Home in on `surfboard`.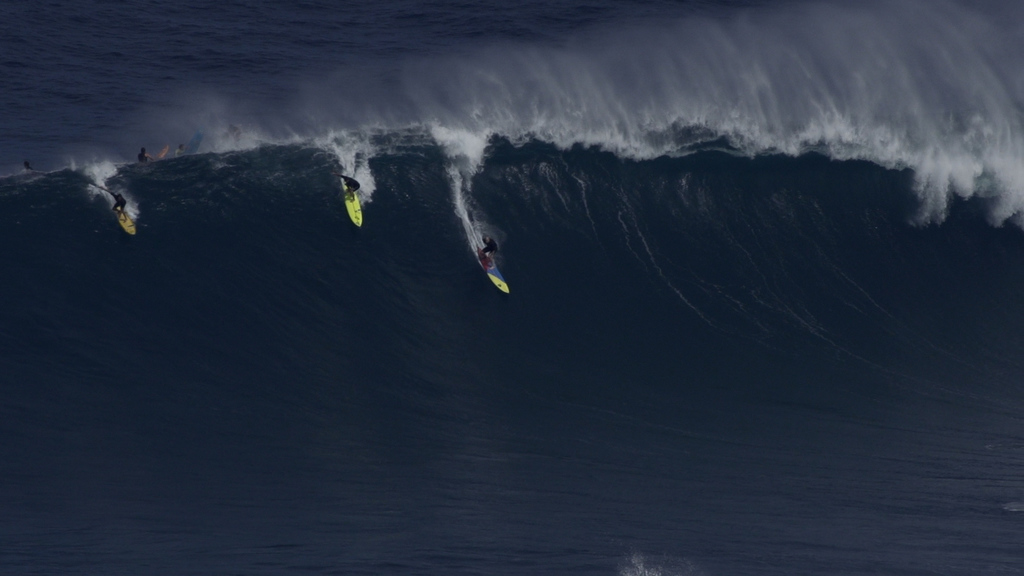
Homed in at l=339, t=189, r=364, b=229.
